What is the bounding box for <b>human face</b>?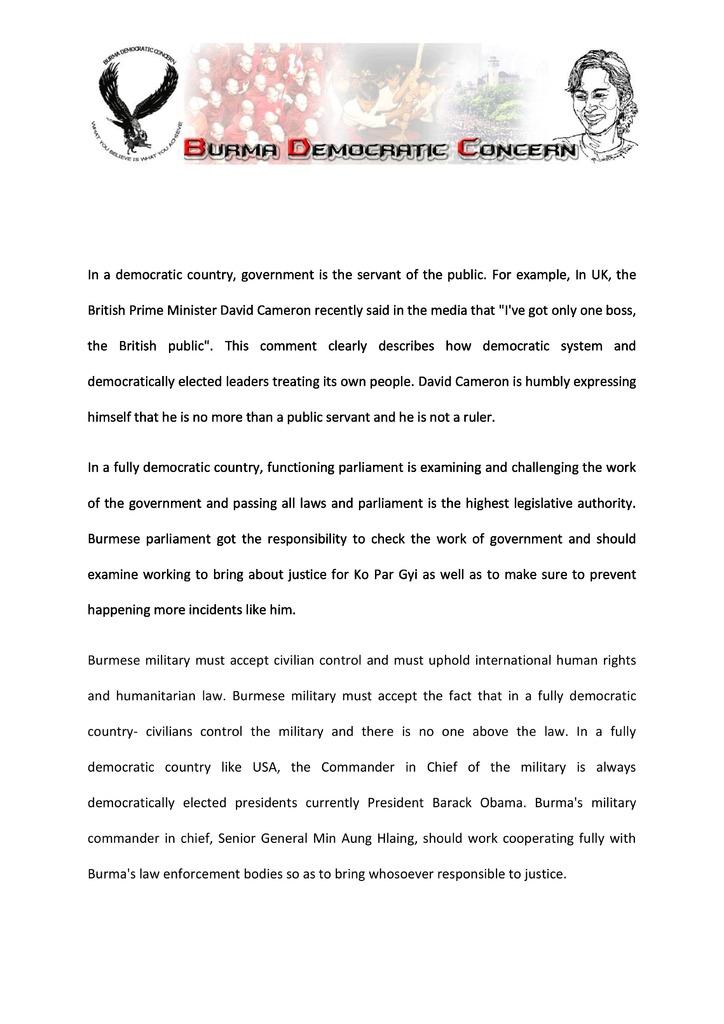
[x1=358, y1=97, x2=374, y2=109].
